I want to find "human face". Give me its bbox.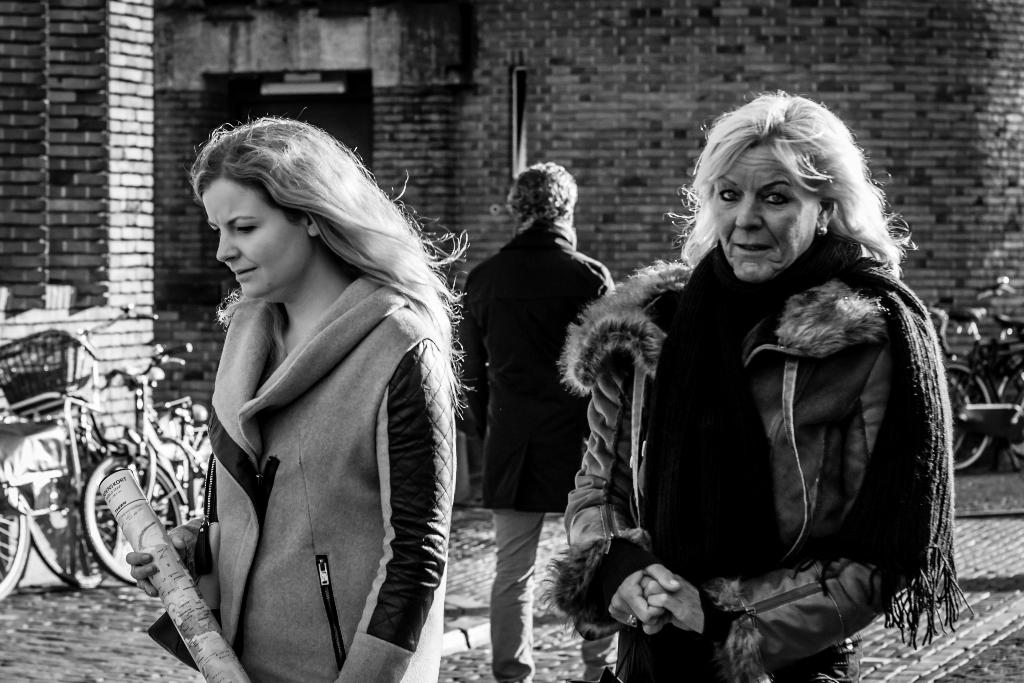
200 178 311 298.
